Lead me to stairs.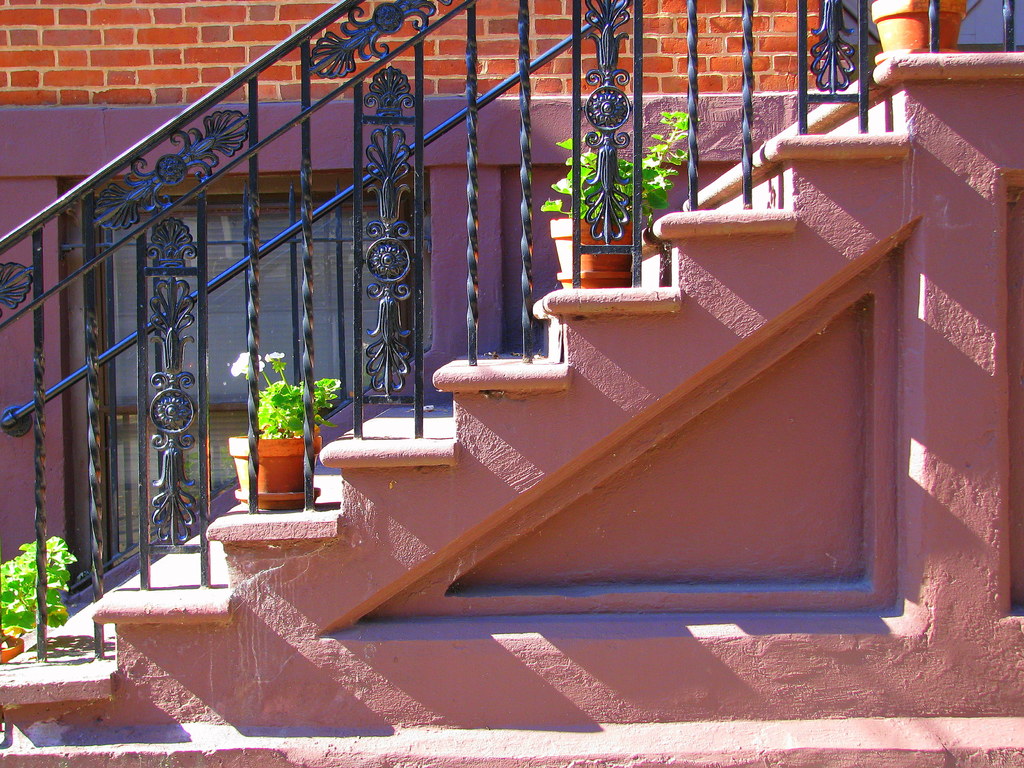
Lead to {"left": 0, "top": 48, "right": 1023, "bottom": 708}.
